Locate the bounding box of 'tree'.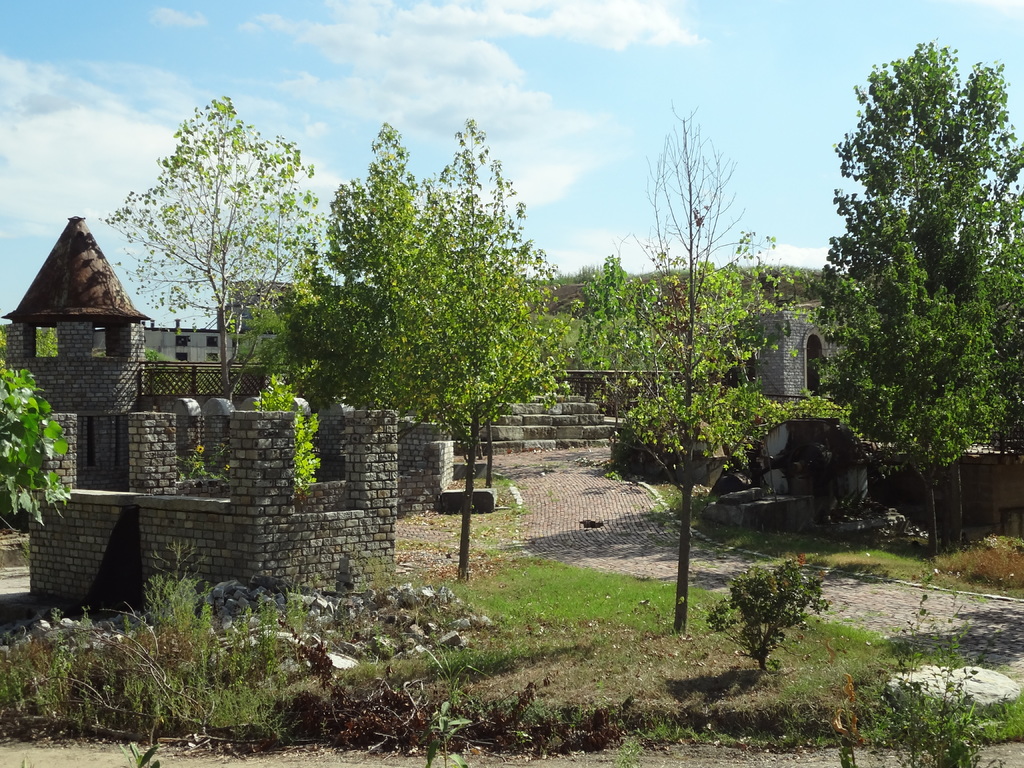
Bounding box: detection(95, 93, 317, 410).
